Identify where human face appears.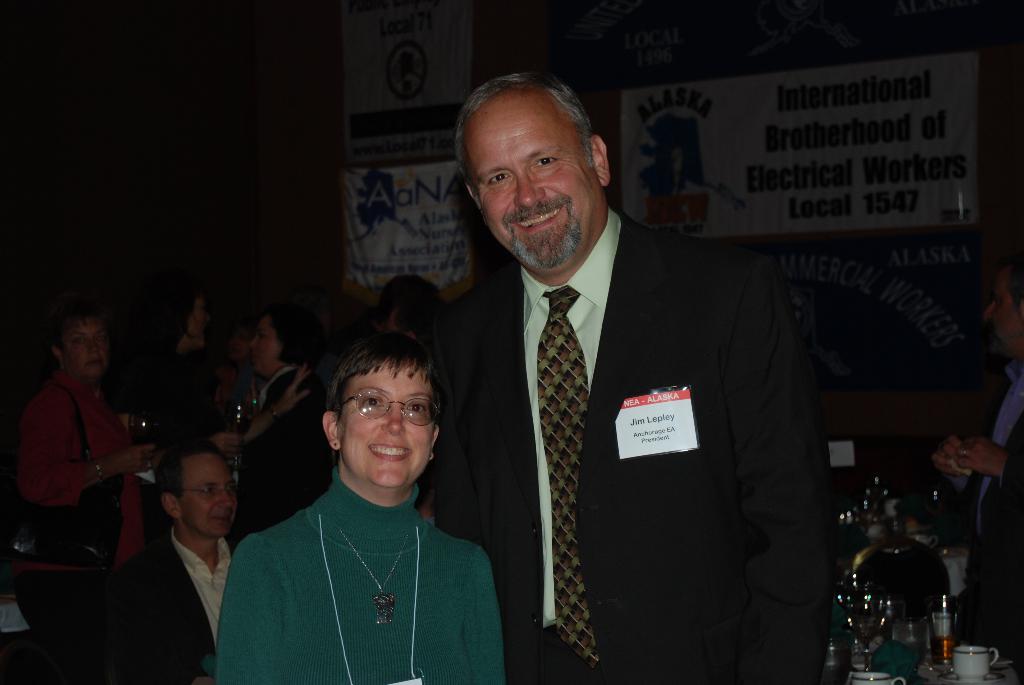
Appears at select_region(982, 265, 1023, 356).
